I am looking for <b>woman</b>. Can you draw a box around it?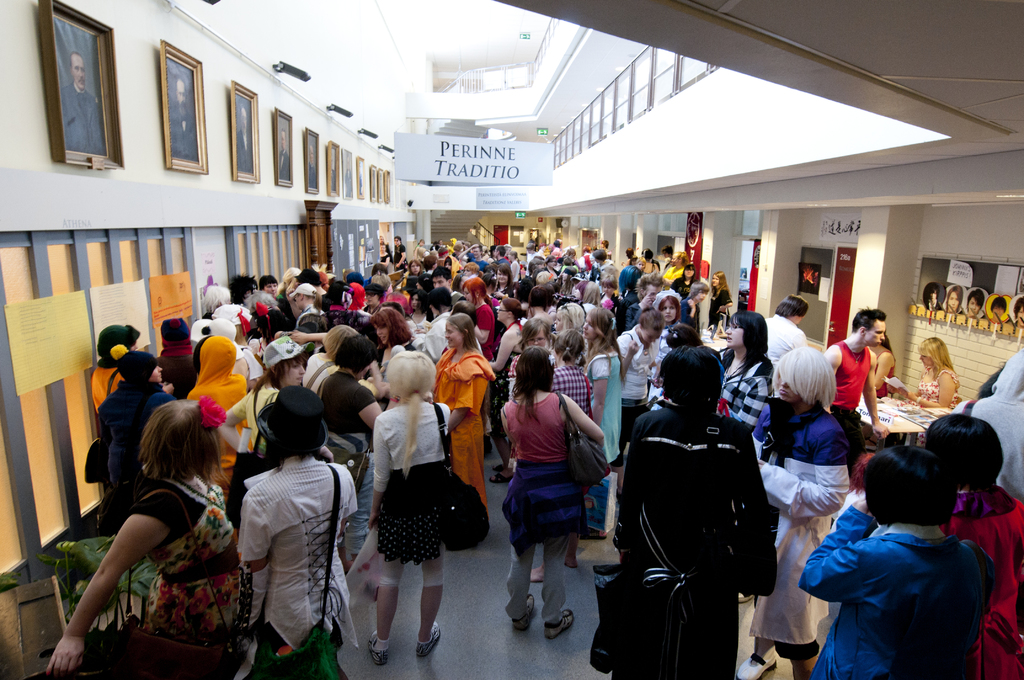
Sure, the bounding box is bbox(662, 249, 689, 288).
